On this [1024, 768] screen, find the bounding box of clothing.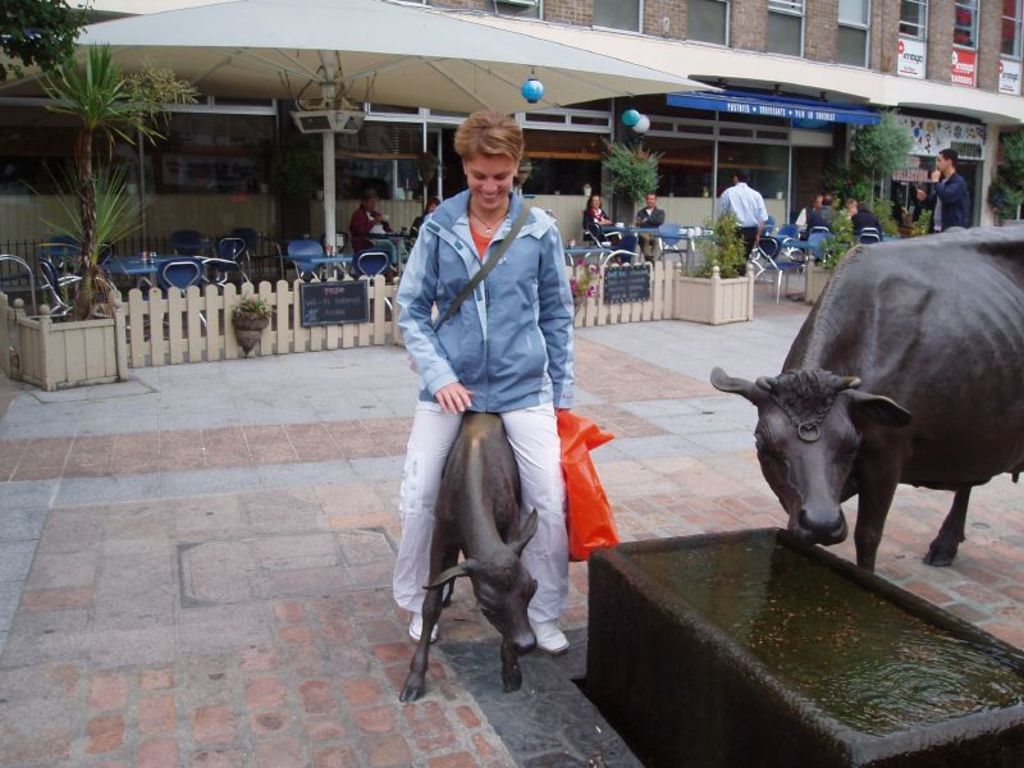
Bounding box: box=[643, 193, 667, 238].
